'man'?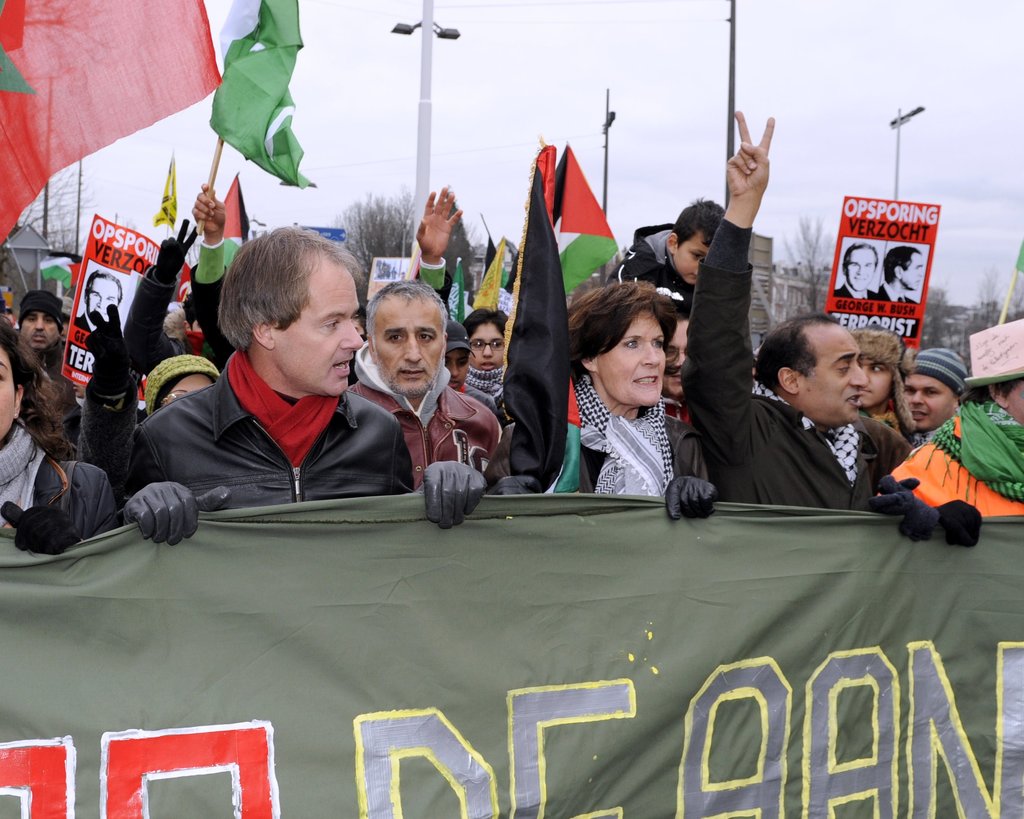
(185,183,240,370)
